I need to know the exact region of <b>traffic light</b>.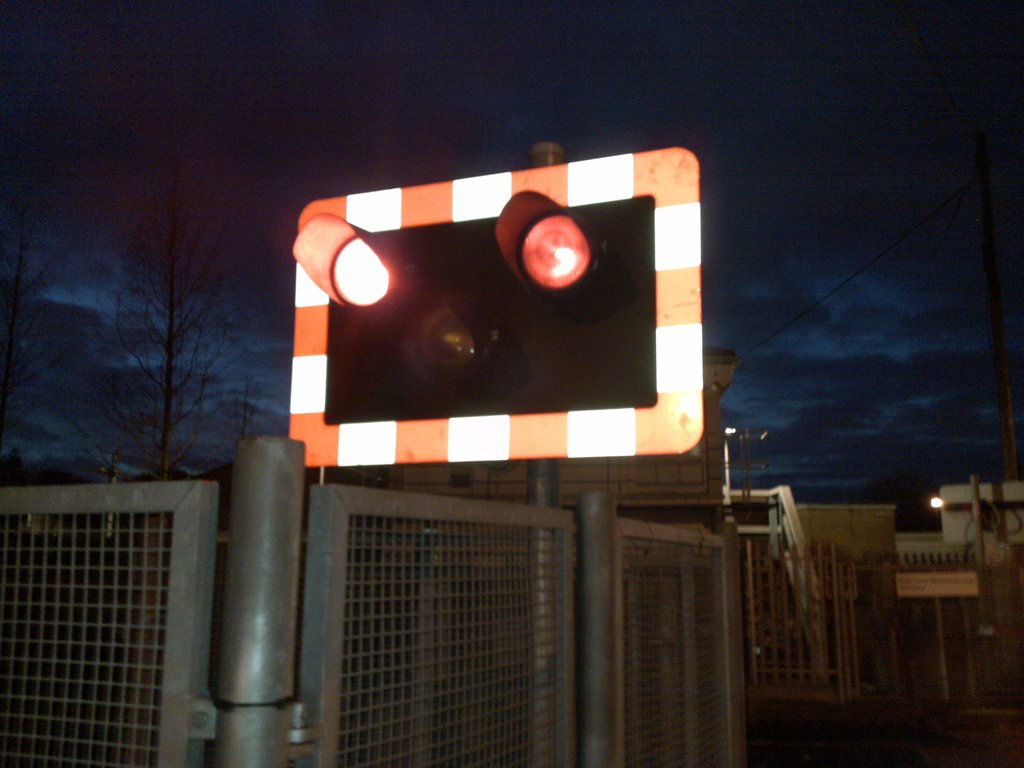
Region: 291 145 700 468.
